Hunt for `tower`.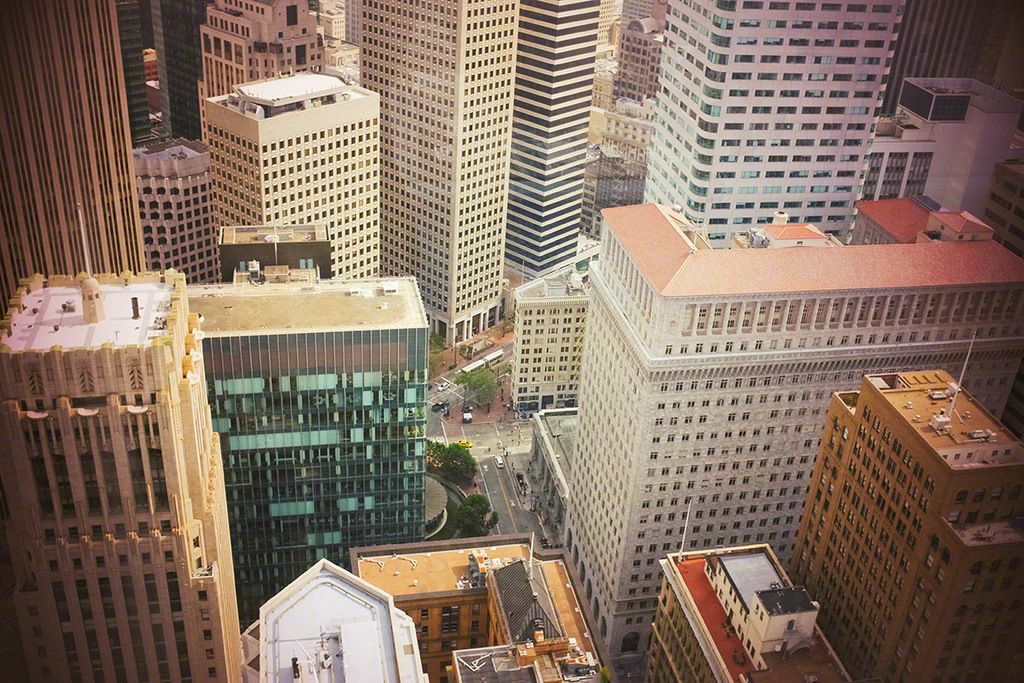
Hunted down at x1=780, y1=327, x2=1023, y2=682.
